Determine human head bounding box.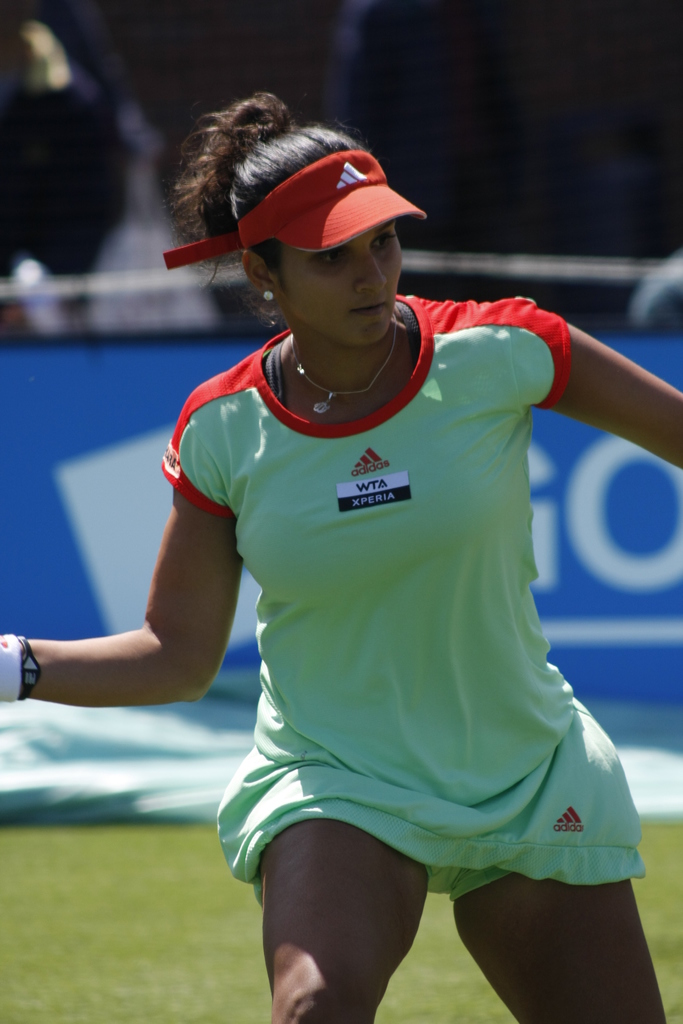
Determined: crop(165, 85, 428, 362).
